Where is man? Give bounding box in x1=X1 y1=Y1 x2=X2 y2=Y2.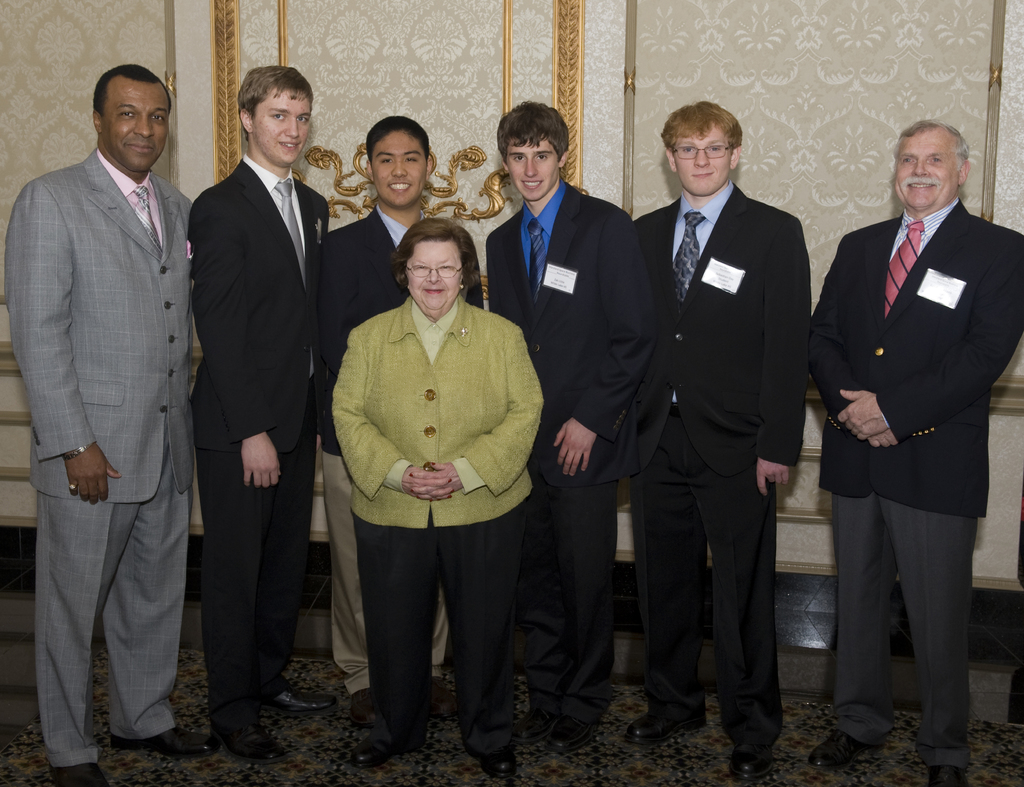
x1=487 y1=105 x2=660 y2=740.
